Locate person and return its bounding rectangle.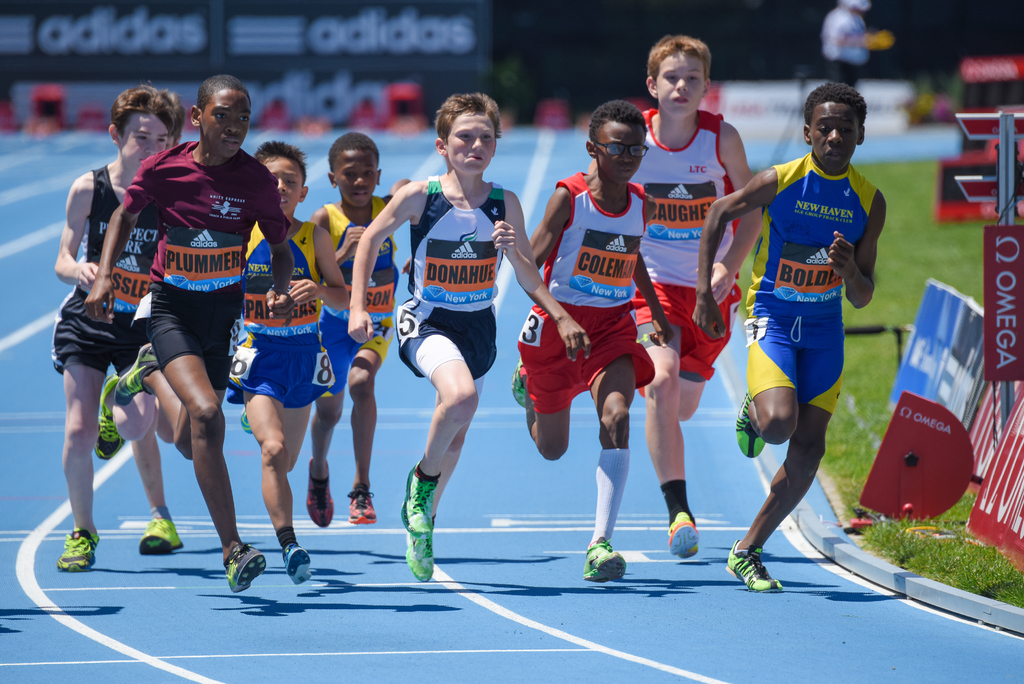
(x1=349, y1=92, x2=541, y2=580).
